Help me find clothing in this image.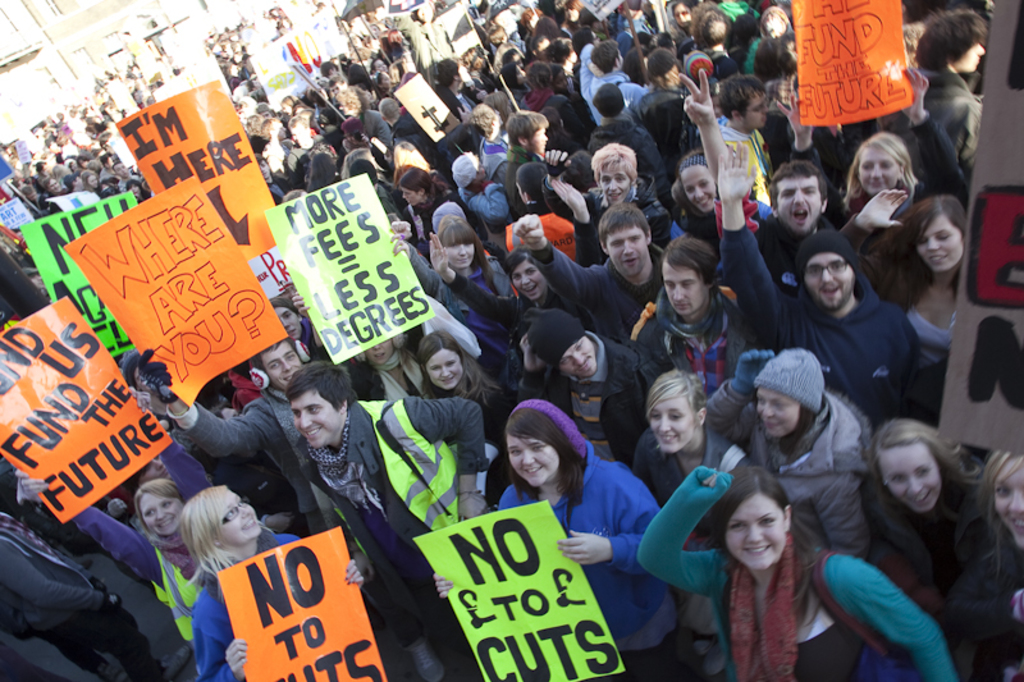
Found it: x1=170 y1=381 x2=333 y2=554.
